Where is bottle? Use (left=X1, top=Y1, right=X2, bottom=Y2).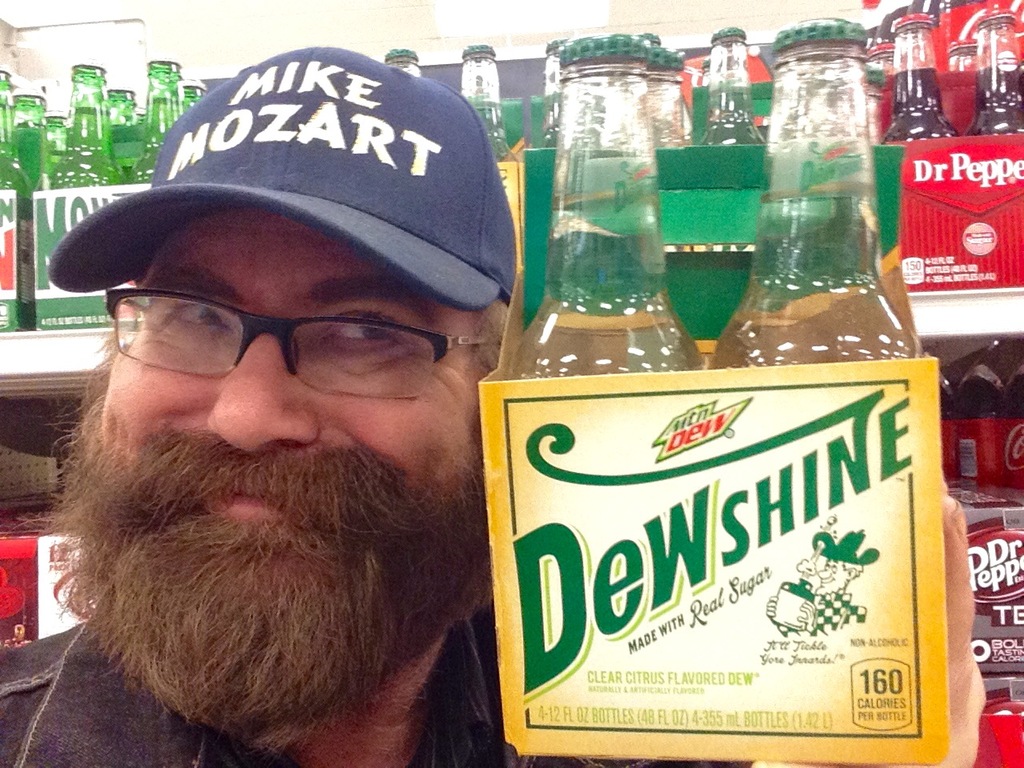
(left=913, top=334, right=955, bottom=488).
